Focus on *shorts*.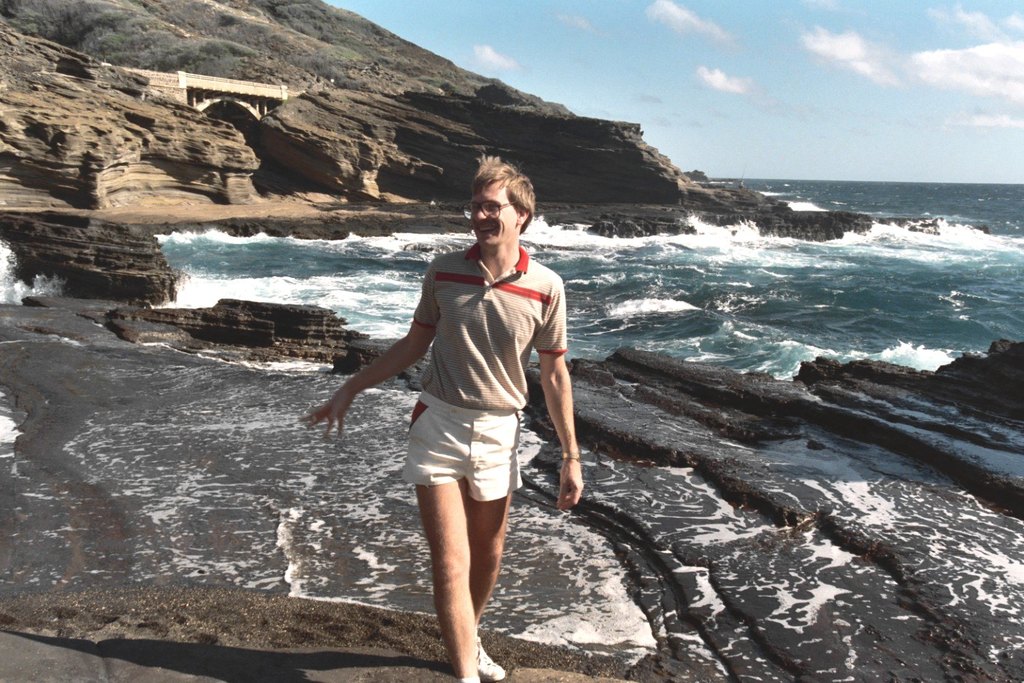
Focused at left=378, top=415, right=550, bottom=527.
